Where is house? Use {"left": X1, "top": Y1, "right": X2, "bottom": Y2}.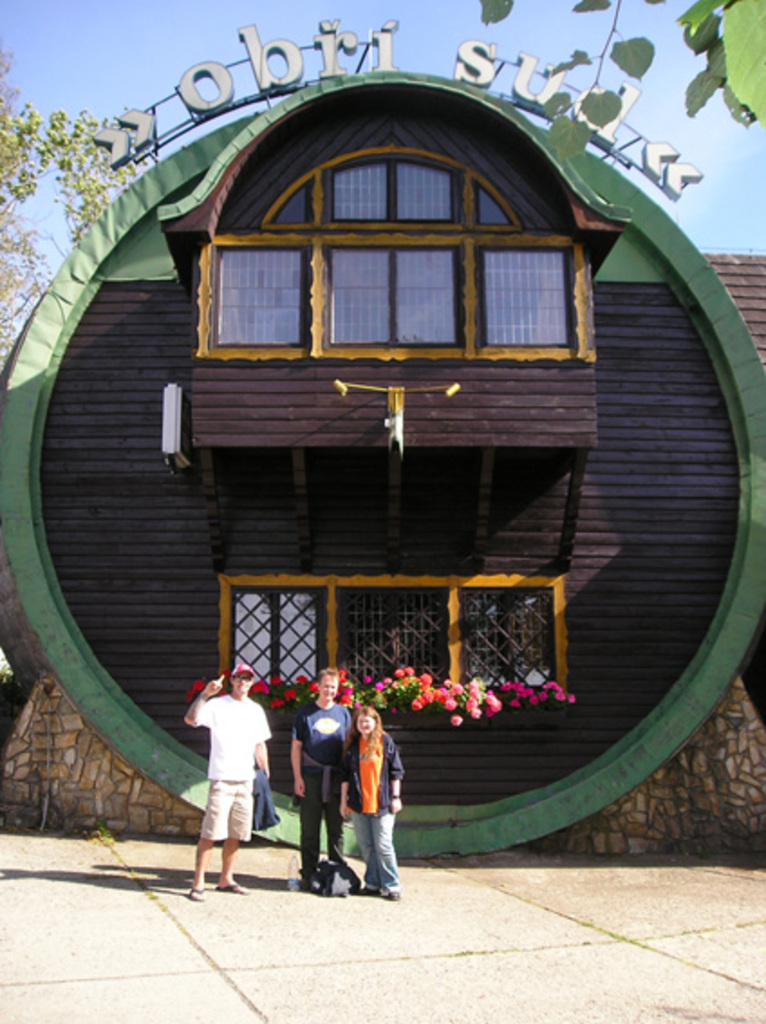
{"left": 42, "top": 119, "right": 755, "bottom": 816}.
